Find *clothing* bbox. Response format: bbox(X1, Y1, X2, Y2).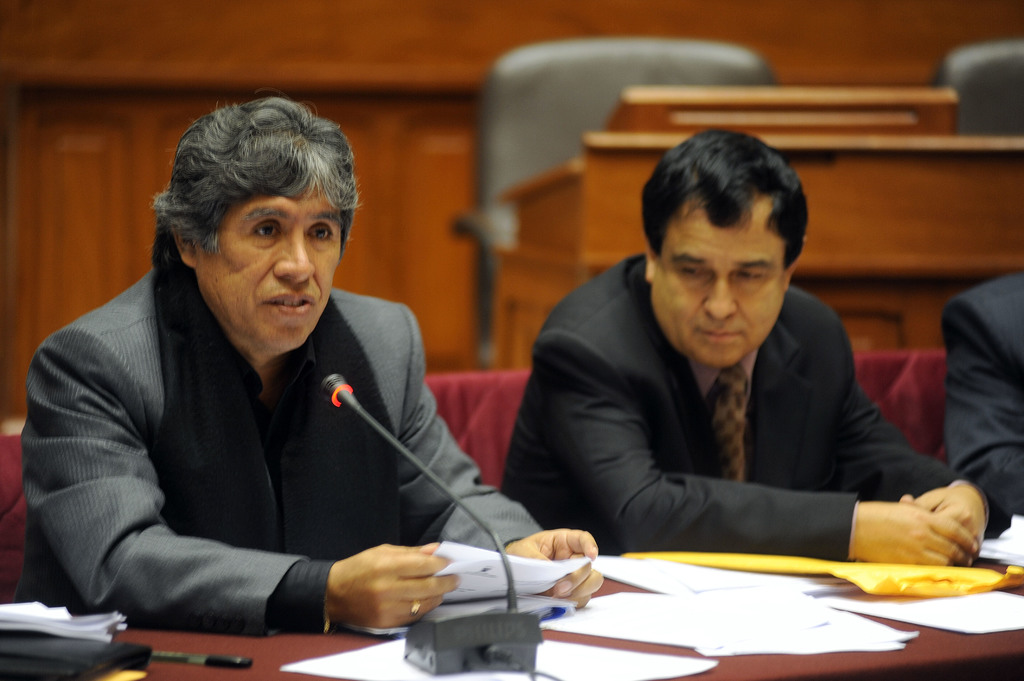
bbox(490, 260, 1002, 557).
